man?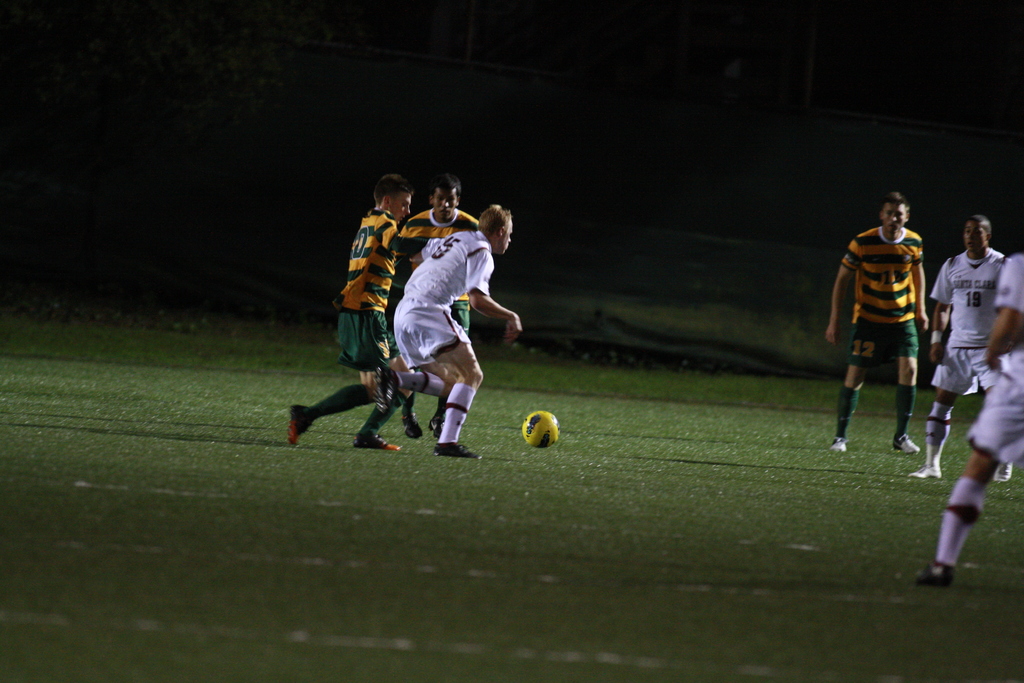
391 202 522 460
